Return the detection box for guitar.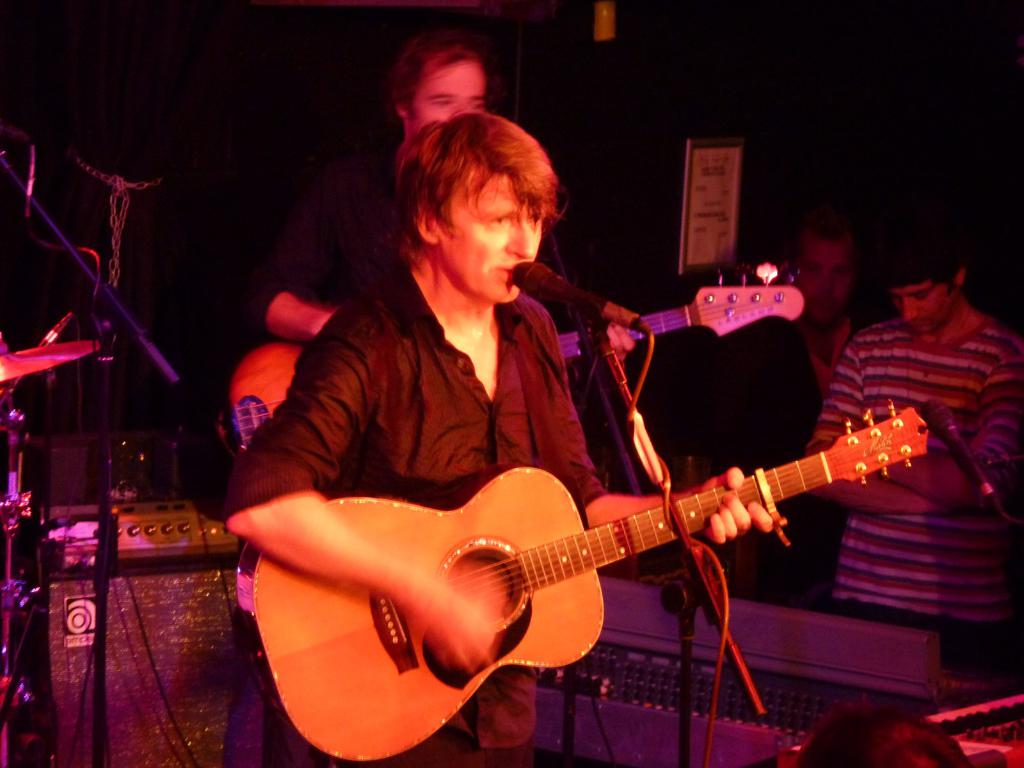
bbox(225, 259, 806, 457).
